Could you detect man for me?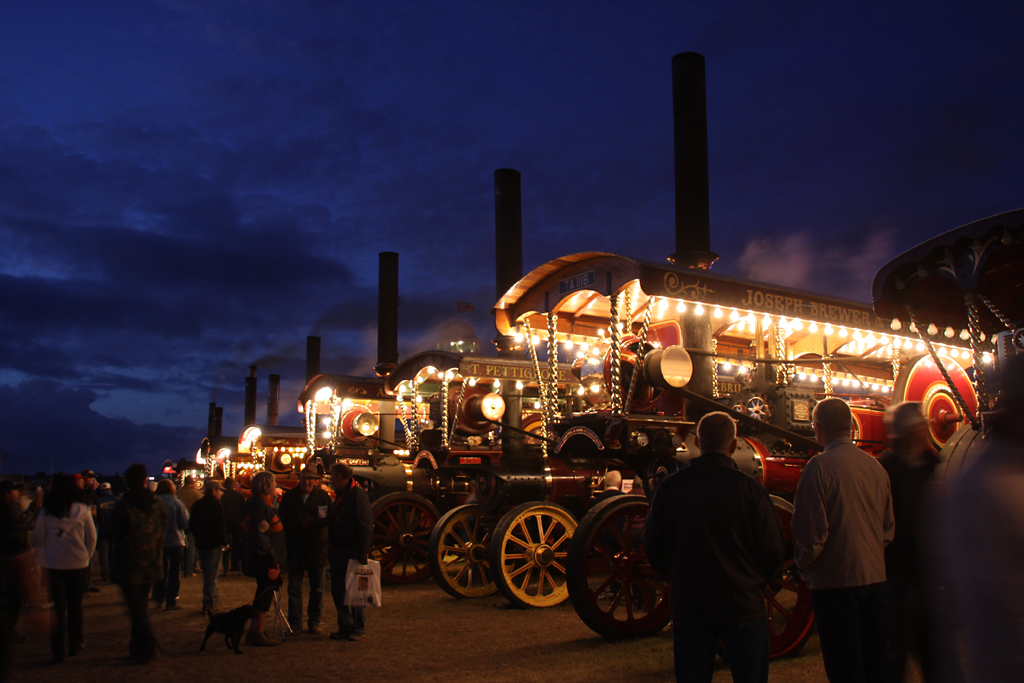
Detection result: x1=334 y1=459 x2=378 y2=639.
